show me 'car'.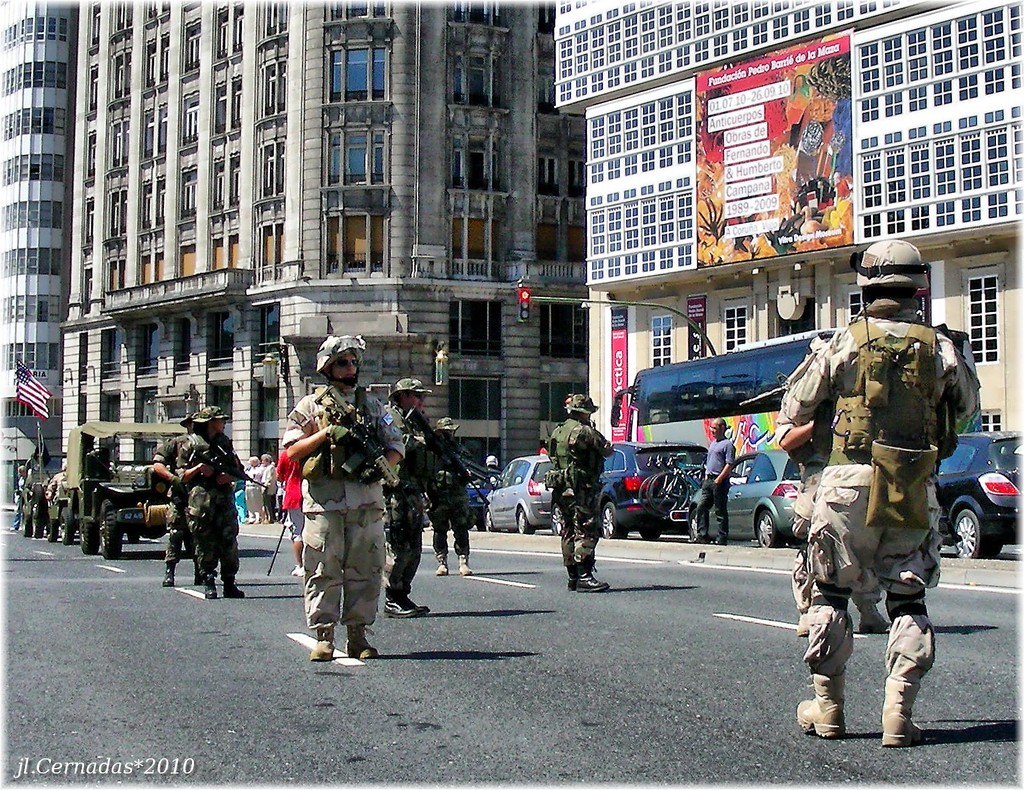
'car' is here: {"x1": 937, "y1": 430, "x2": 1023, "y2": 561}.
